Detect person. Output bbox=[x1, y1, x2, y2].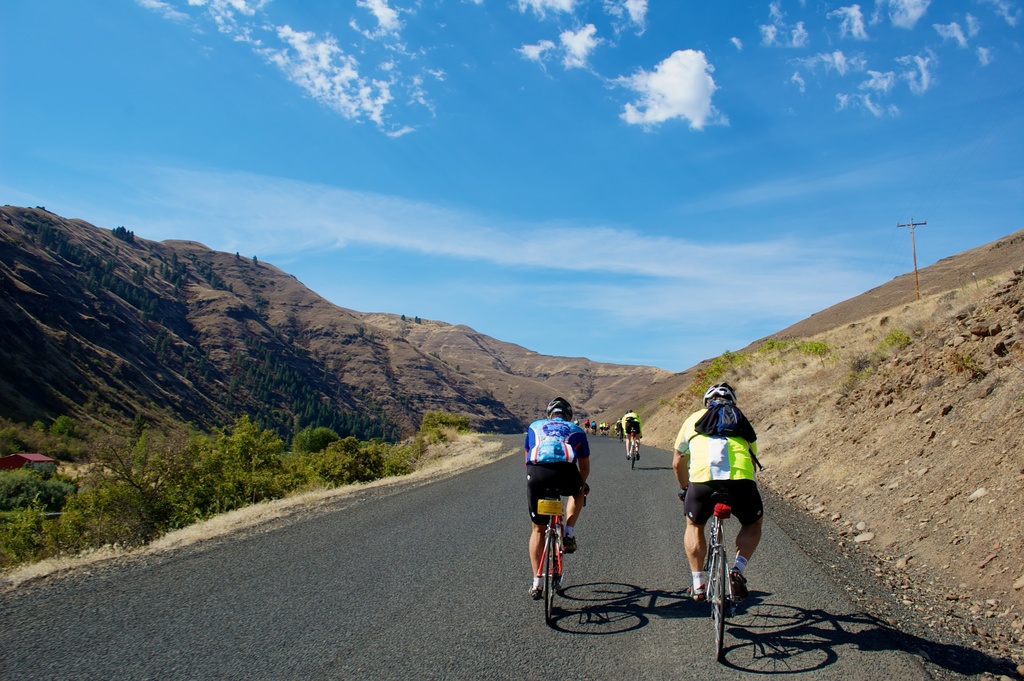
bbox=[596, 423, 604, 430].
